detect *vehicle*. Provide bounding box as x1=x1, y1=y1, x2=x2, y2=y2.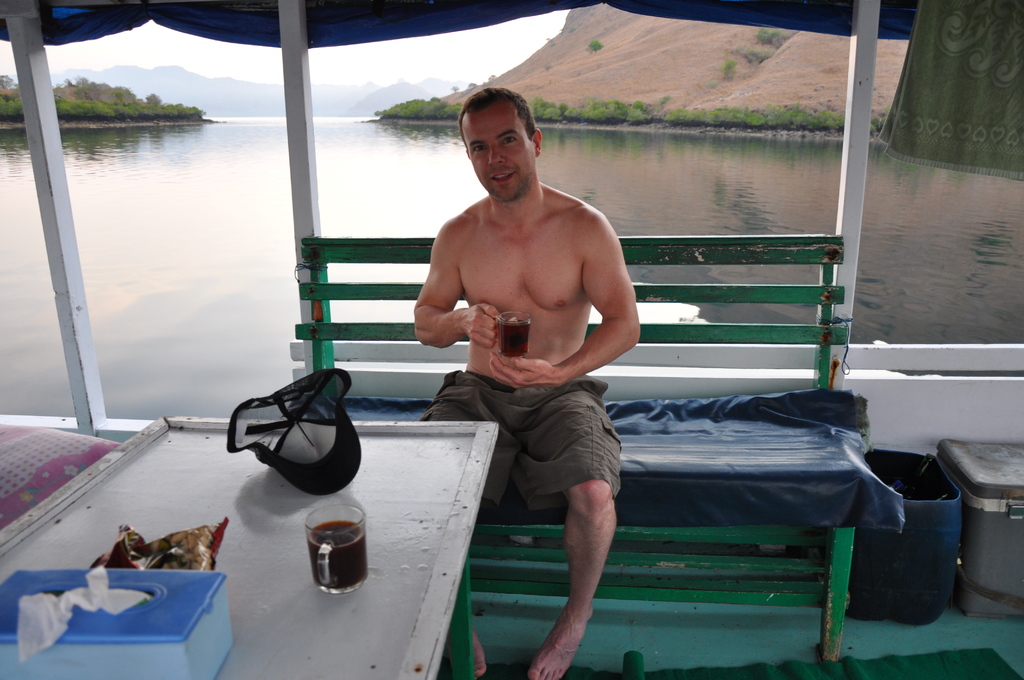
x1=19, y1=12, x2=896, y2=676.
